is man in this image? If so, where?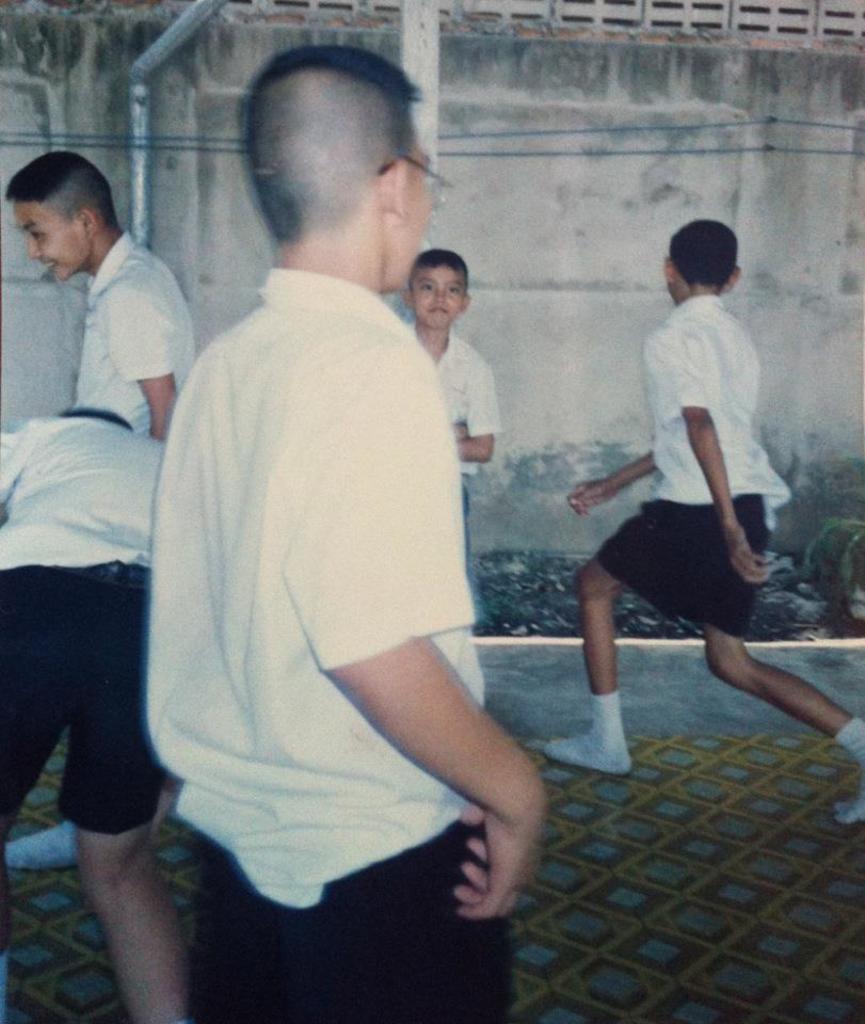
Yes, at locate(139, 68, 520, 951).
